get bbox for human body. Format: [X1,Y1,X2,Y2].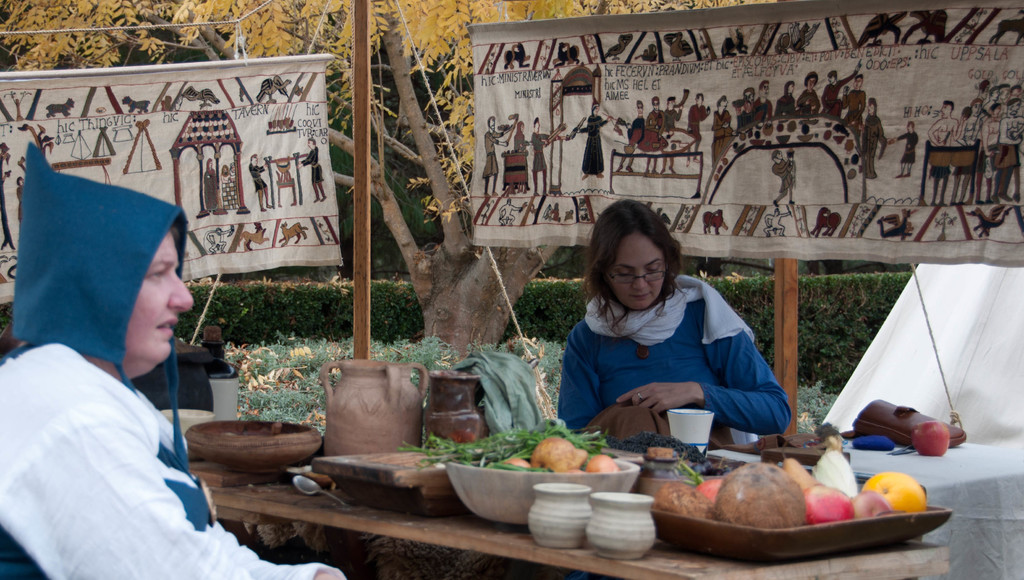
[548,273,792,469].
